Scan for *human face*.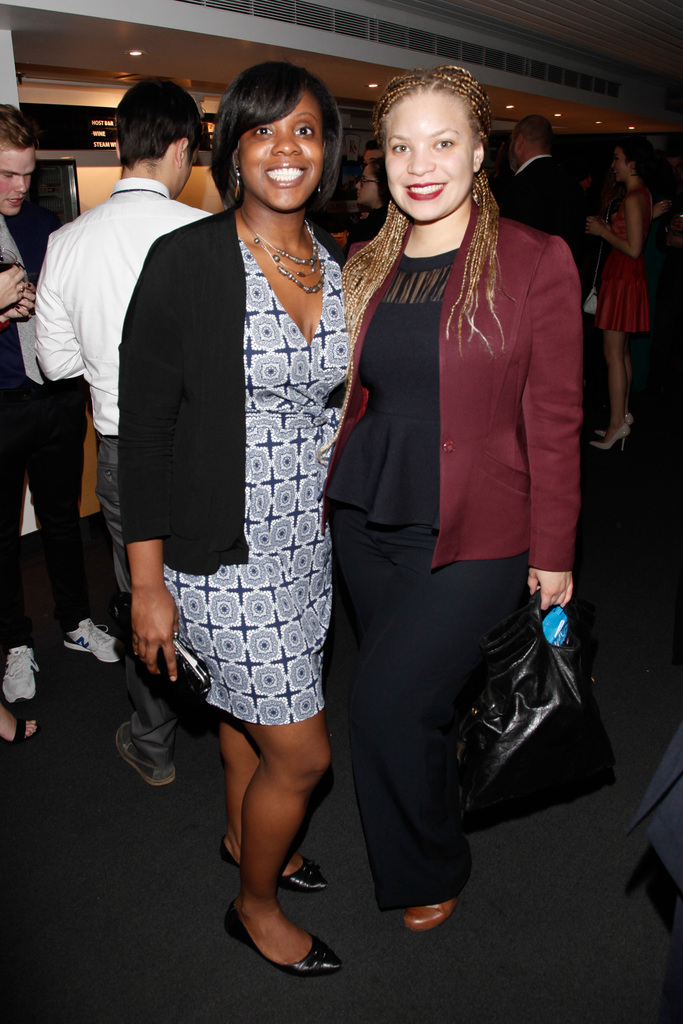
Scan result: box=[383, 88, 475, 219].
